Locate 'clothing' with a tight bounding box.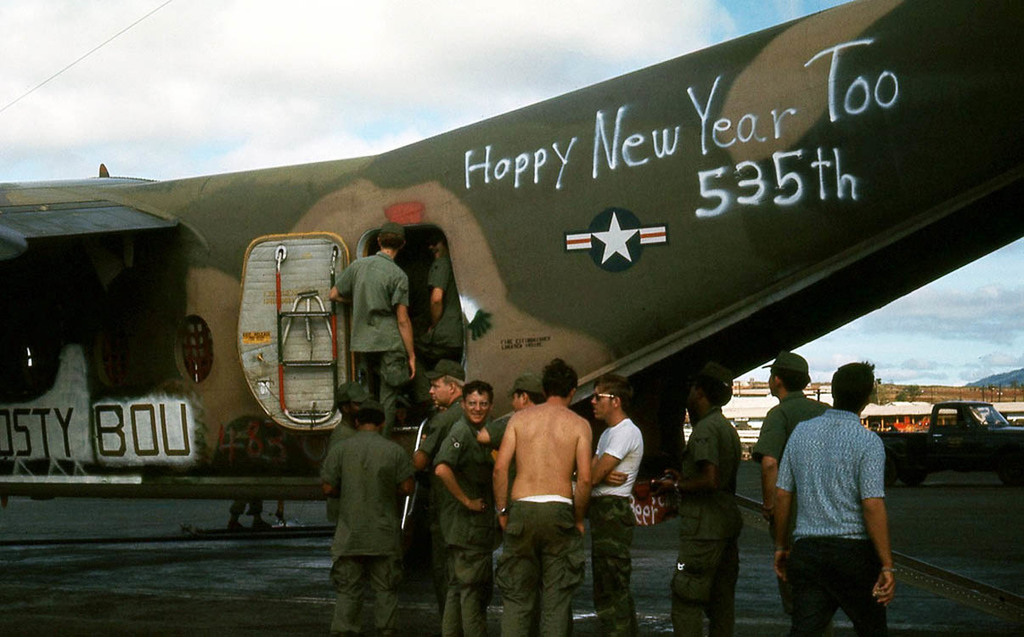
[492, 487, 577, 632].
